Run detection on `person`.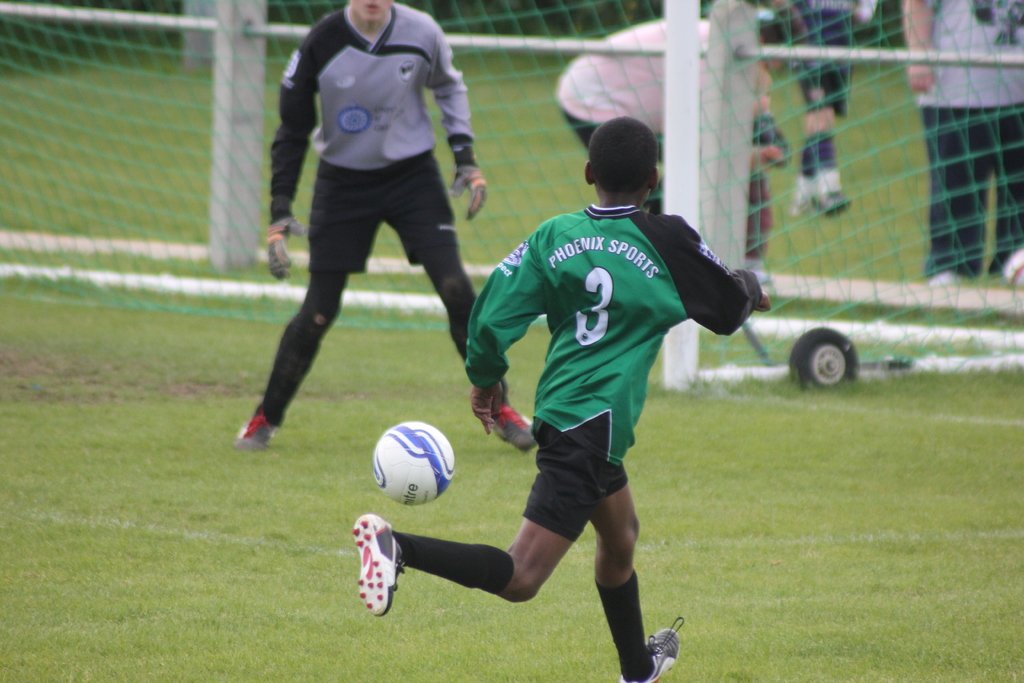
Result: [x1=747, y1=70, x2=793, y2=283].
